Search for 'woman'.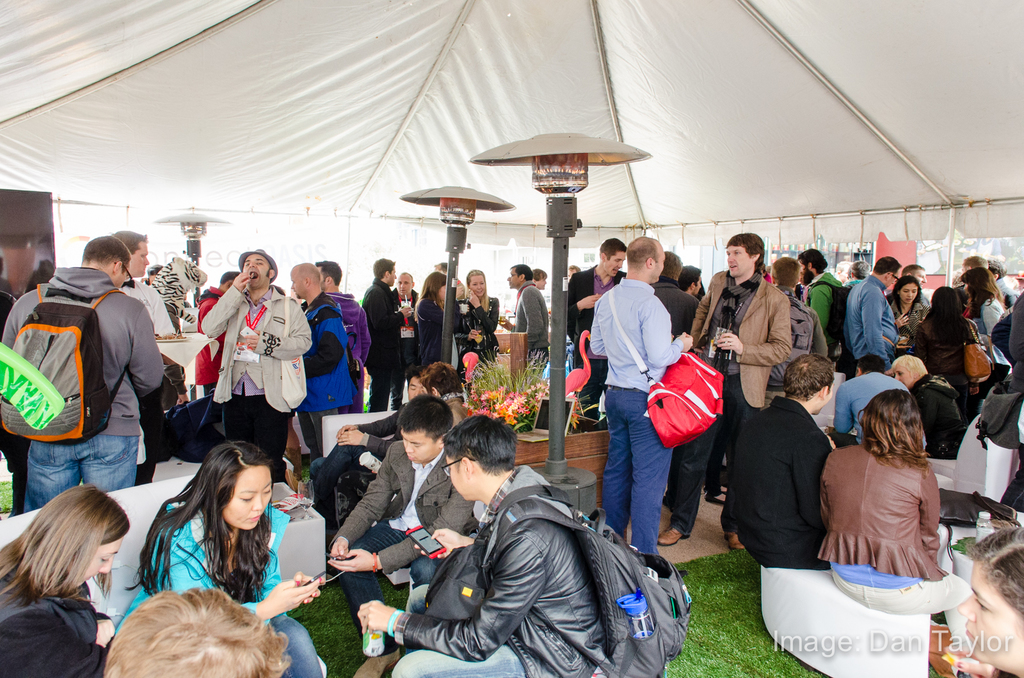
Found at [950,522,1023,677].
